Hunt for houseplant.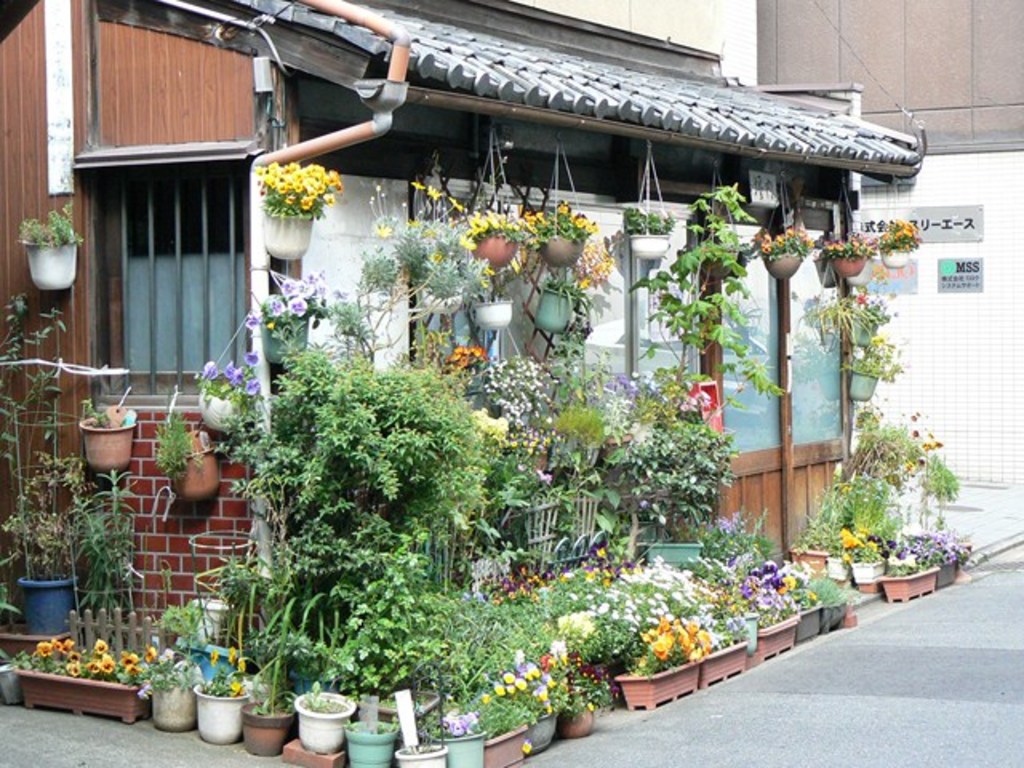
Hunted down at <bbox>254, 162, 346, 256</bbox>.
